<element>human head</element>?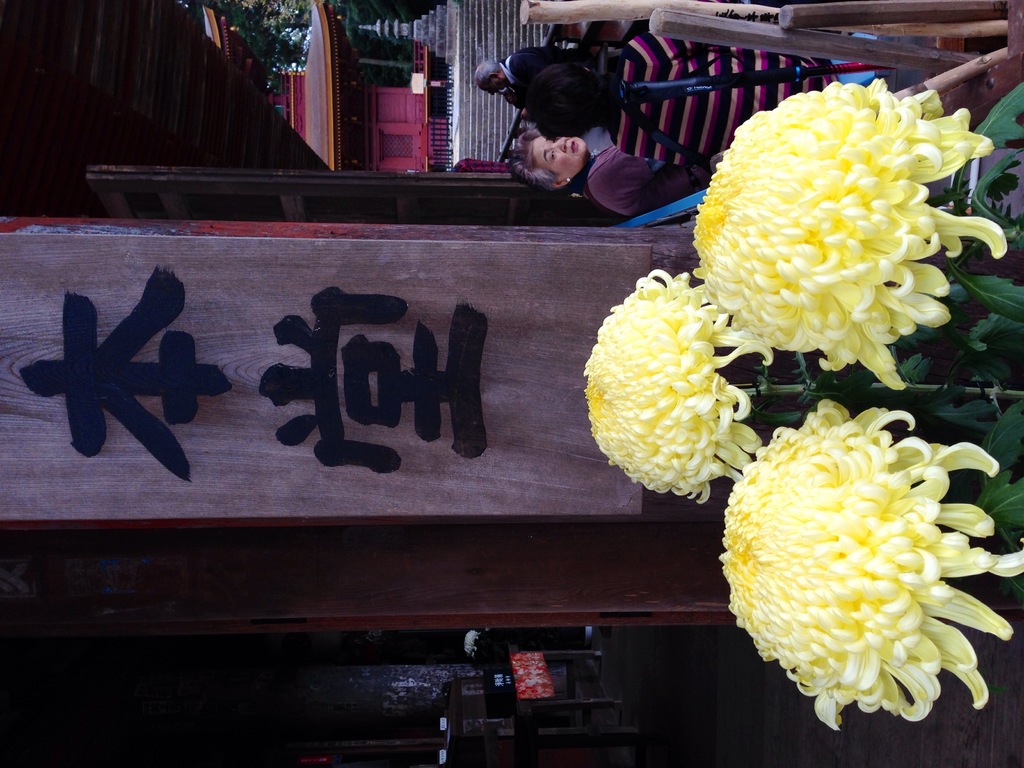
(left=474, top=58, right=506, bottom=99)
